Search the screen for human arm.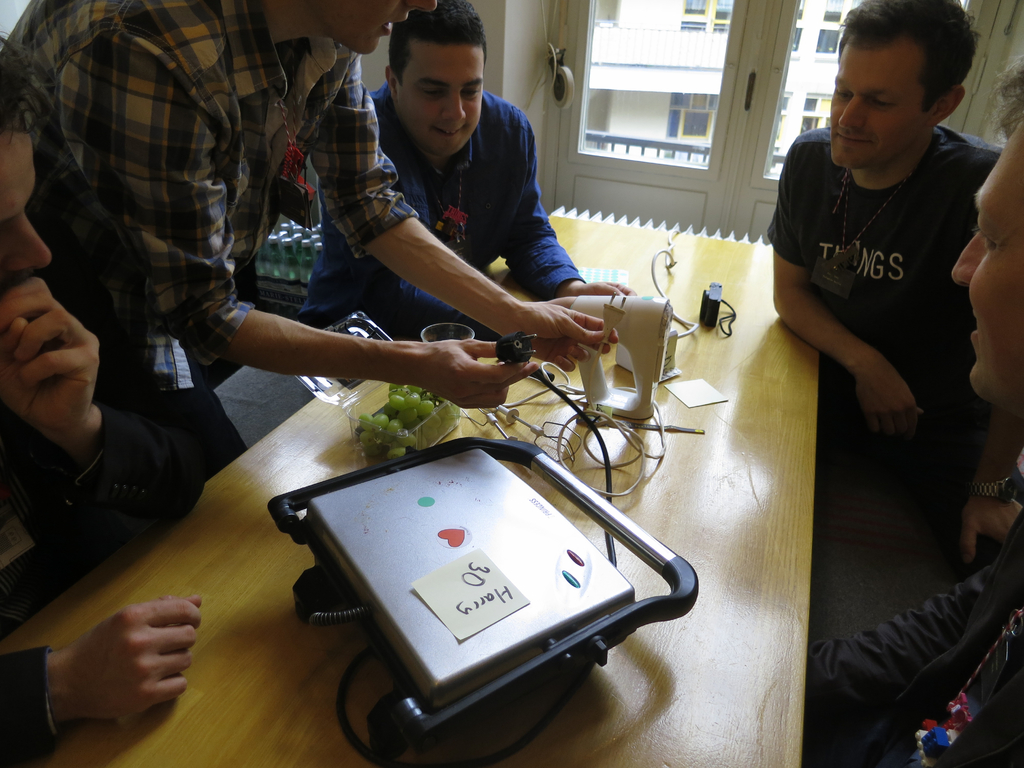
Found at bbox=[790, 210, 950, 433].
